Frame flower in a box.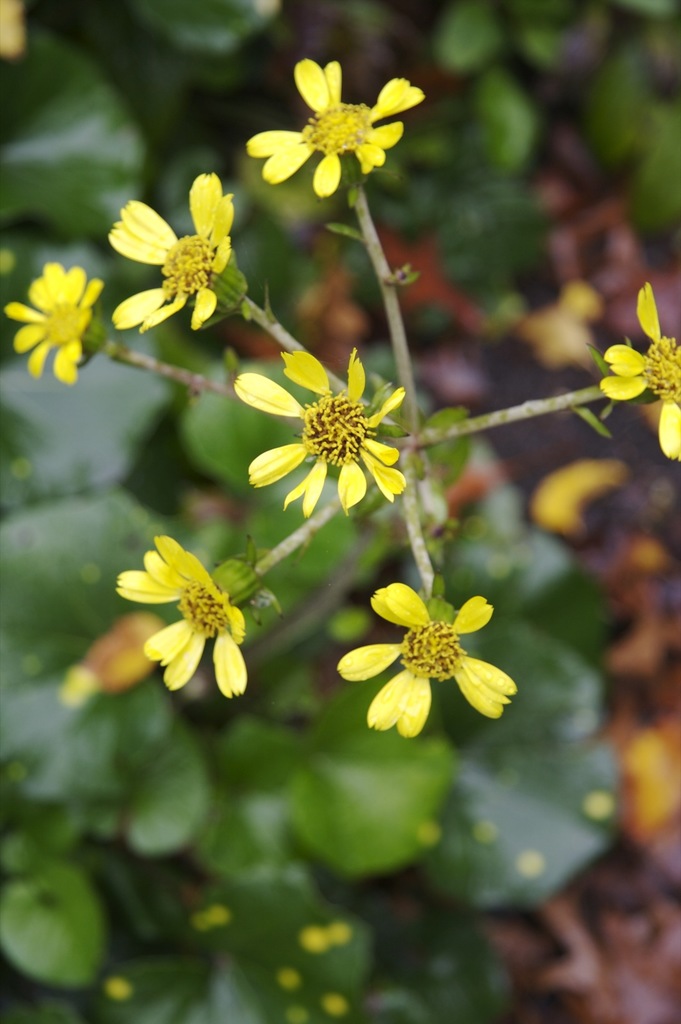
<bbox>600, 280, 680, 459</bbox>.
